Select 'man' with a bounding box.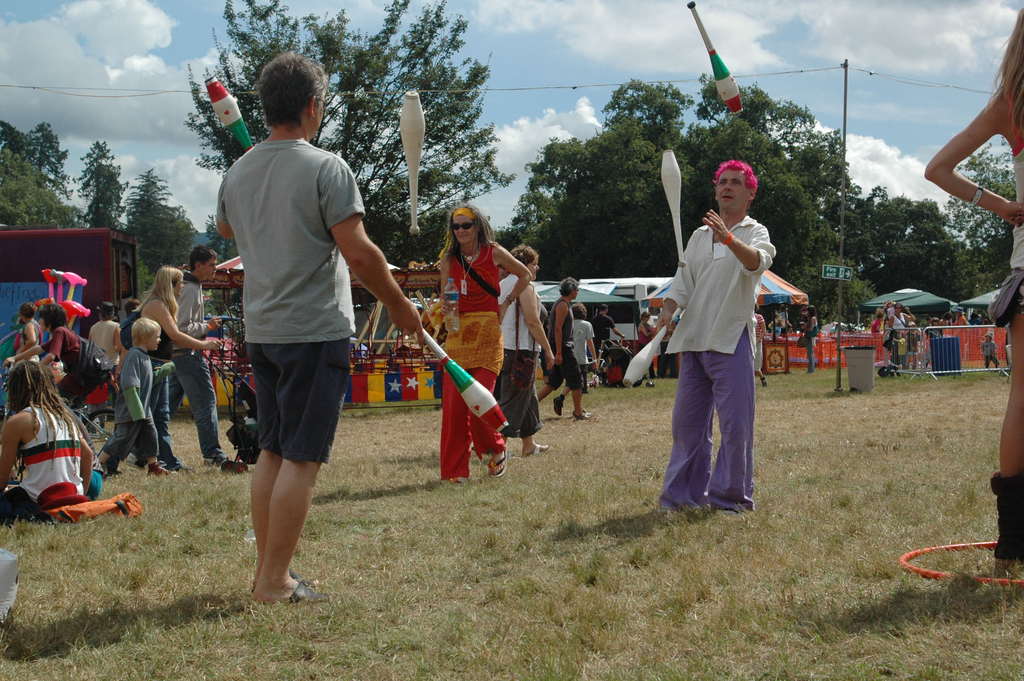
left=86, top=299, right=121, bottom=411.
